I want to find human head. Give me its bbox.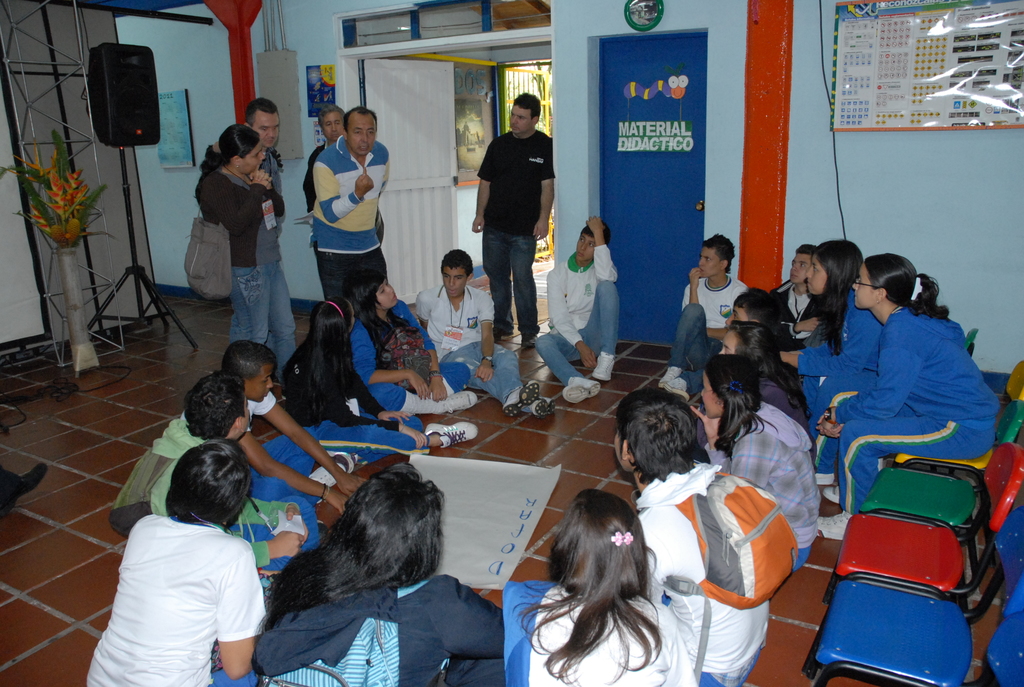
[x1=318, y1=104, x2=347, y2=142].
